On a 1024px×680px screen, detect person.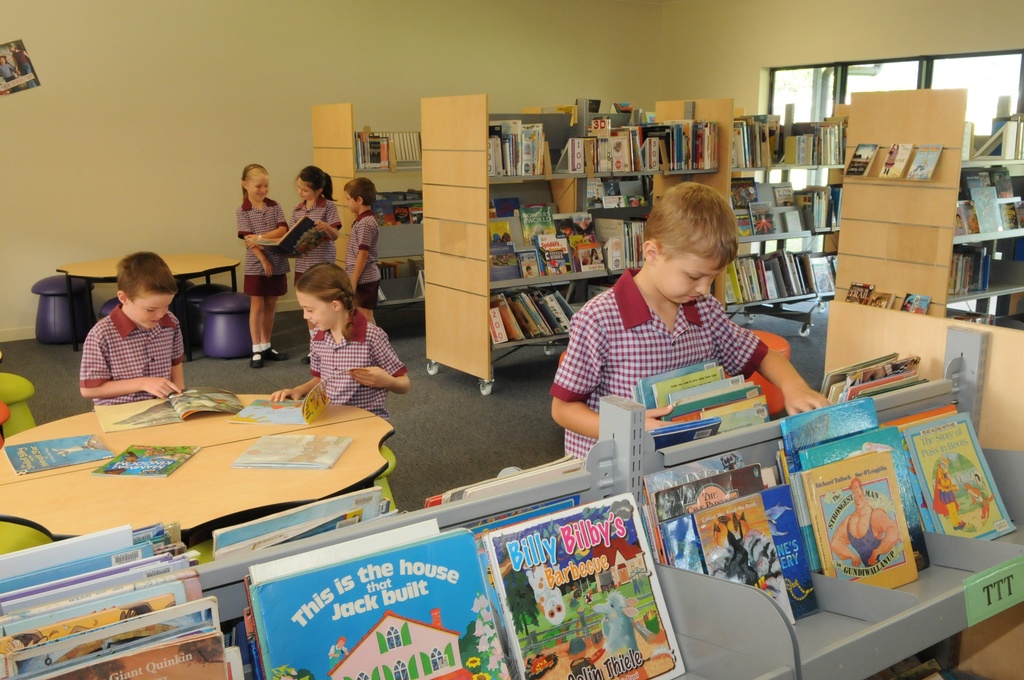
select_region(0, 53, 20, 94).
